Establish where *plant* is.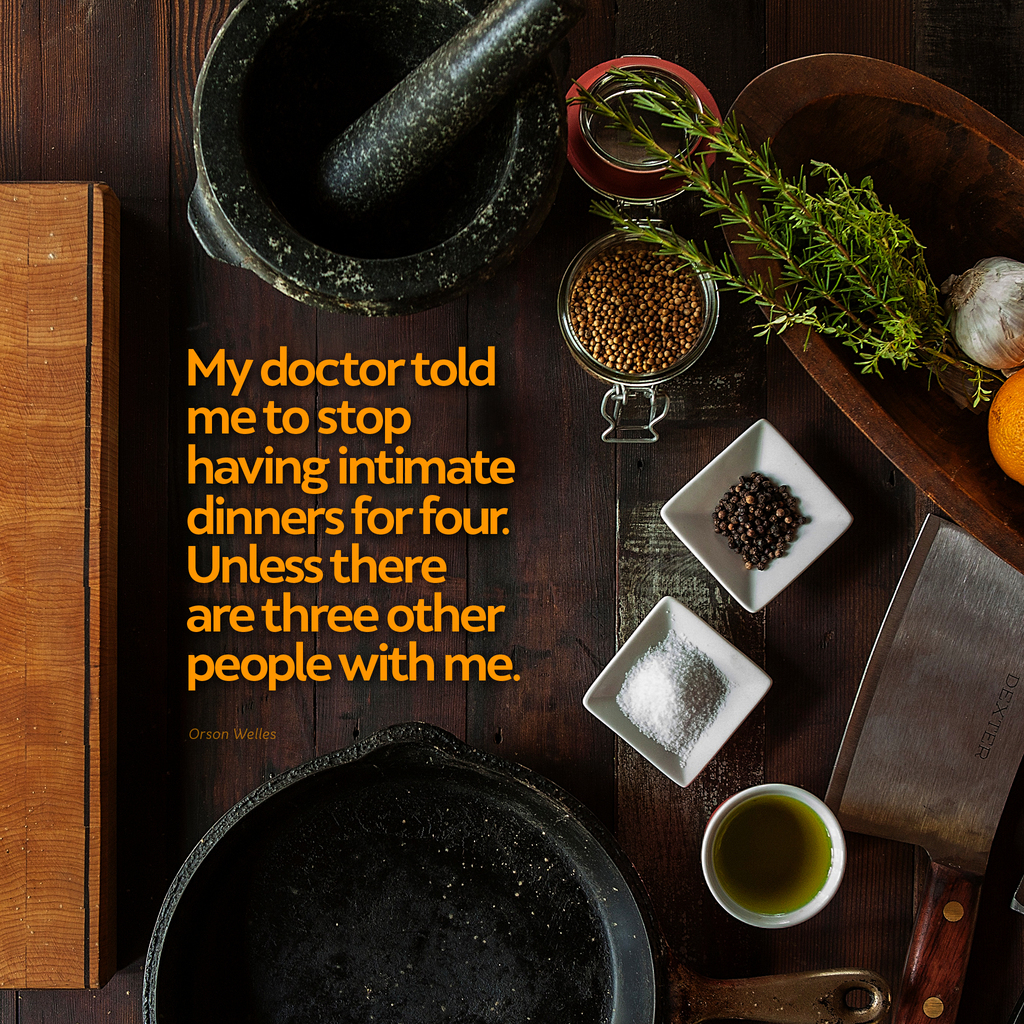
Established at select_region(665, 0, 1023, 495).
